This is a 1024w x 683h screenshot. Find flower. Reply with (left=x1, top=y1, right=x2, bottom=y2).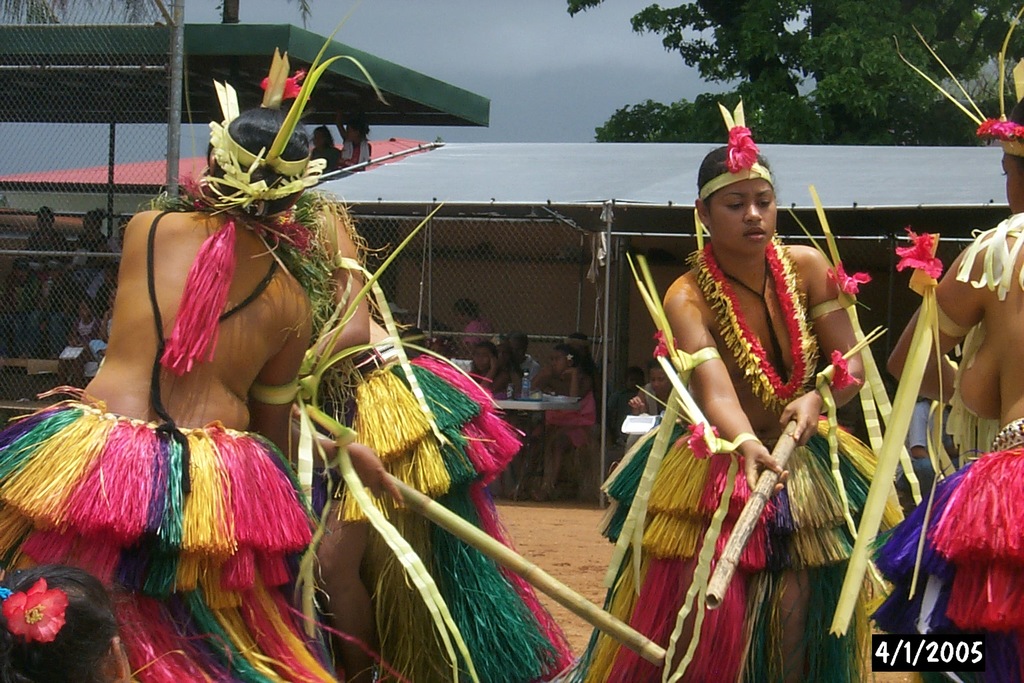
(left=974, top=117, right=1023, bottom=141).
